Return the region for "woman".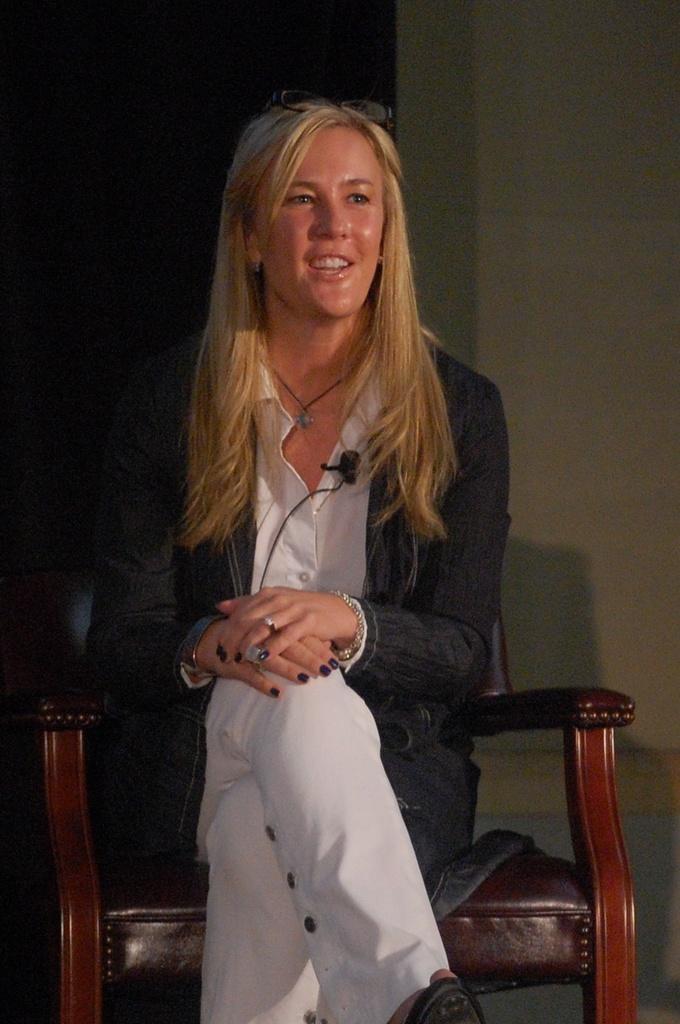
bbox=[79, 92, 511, 1023].
